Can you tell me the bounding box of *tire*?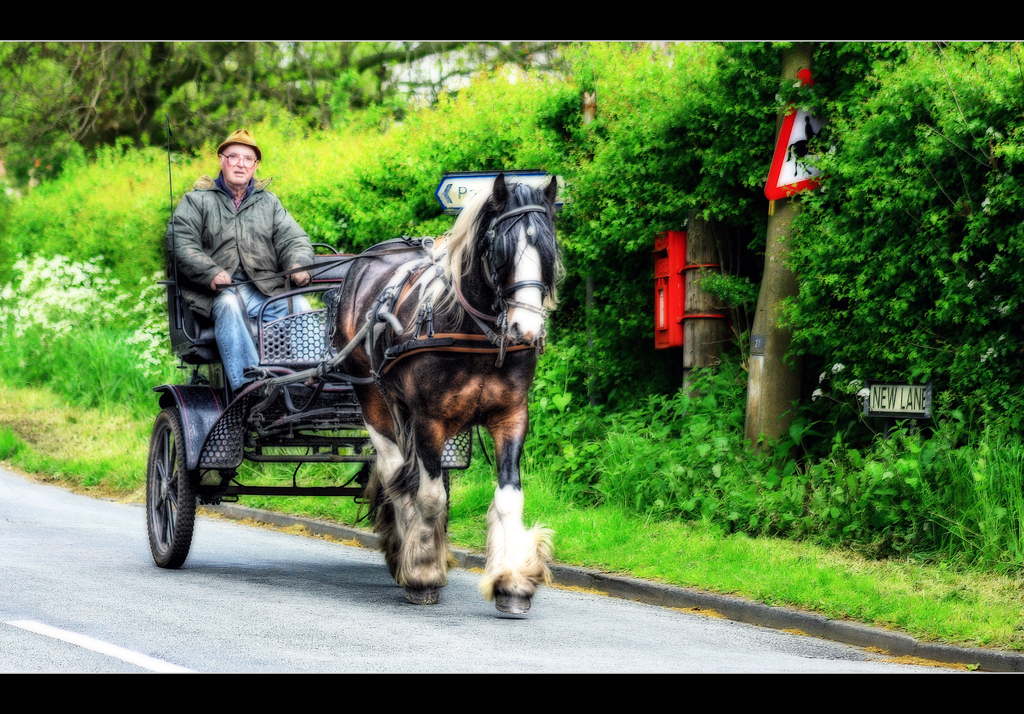
region(440, 472, 449, 535).
